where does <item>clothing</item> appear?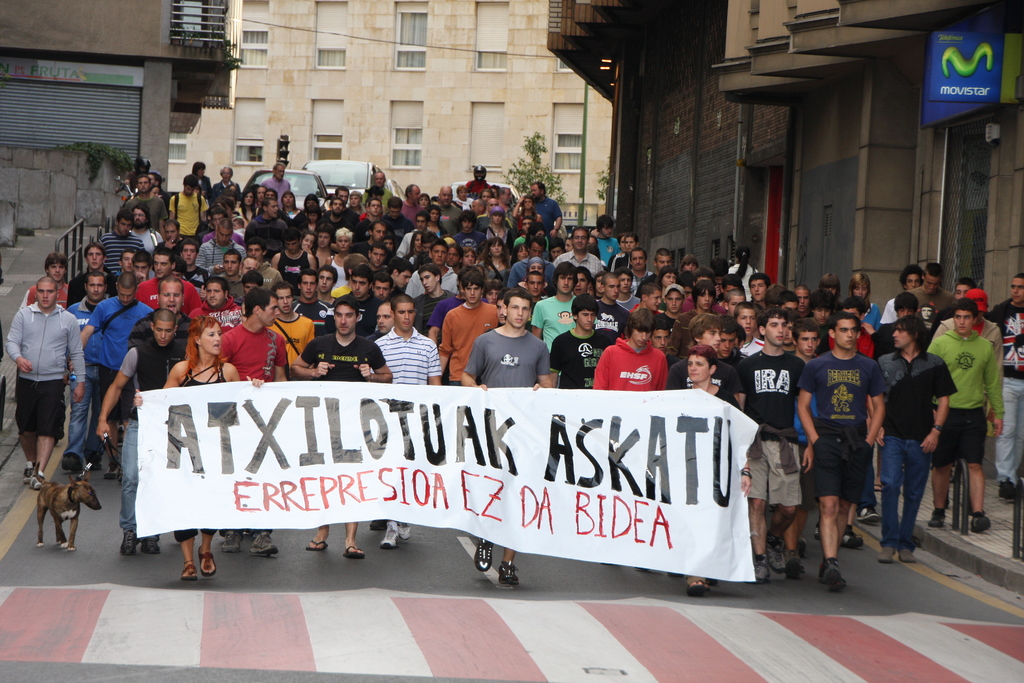
Appears at rect(6, 292, 84, 383).
